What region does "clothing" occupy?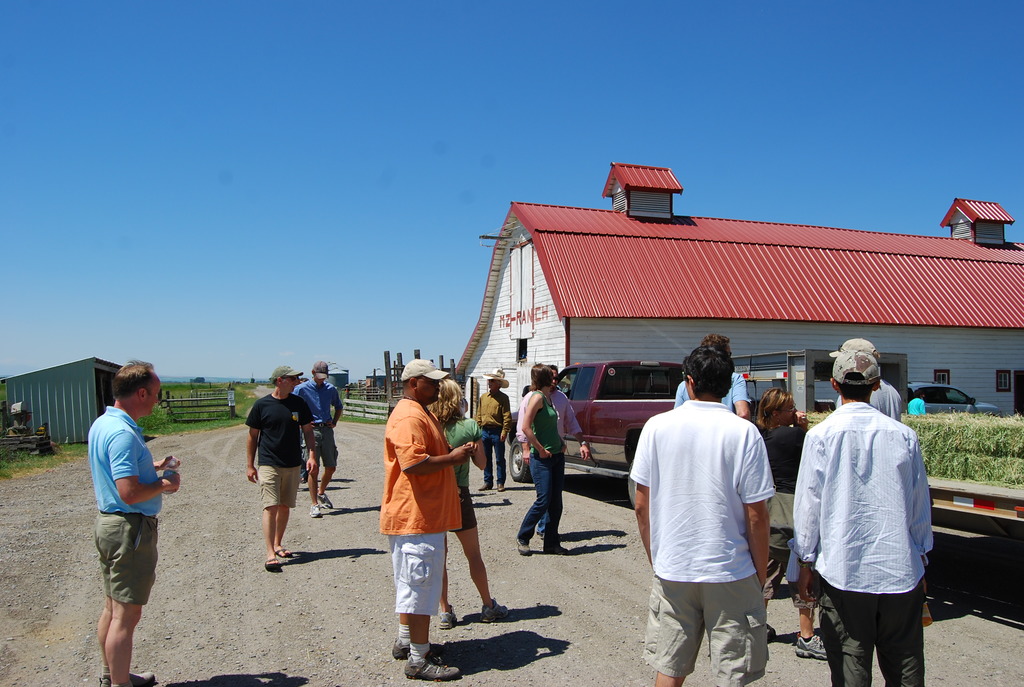
Rect(440, 412, 482, 533).
